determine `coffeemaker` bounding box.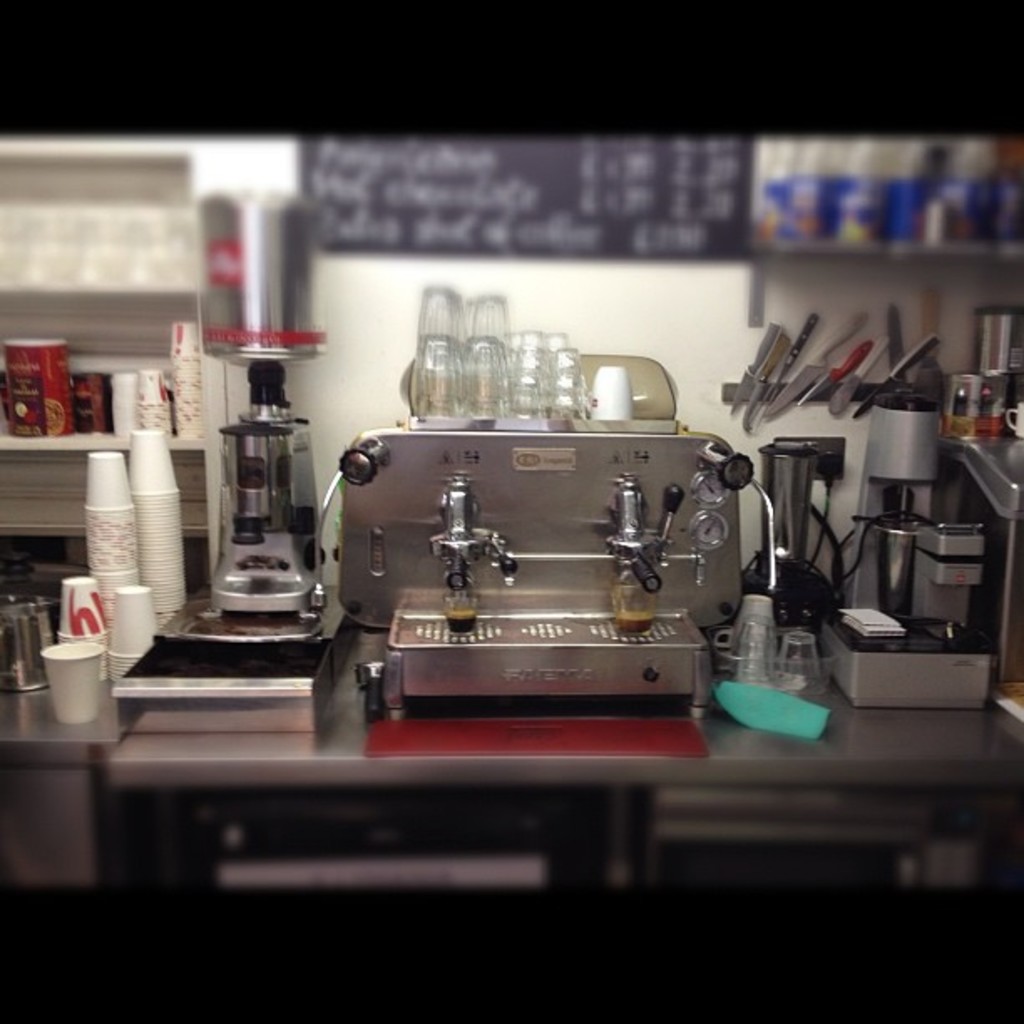
Determined: crop(825, 375, 986, 713).
